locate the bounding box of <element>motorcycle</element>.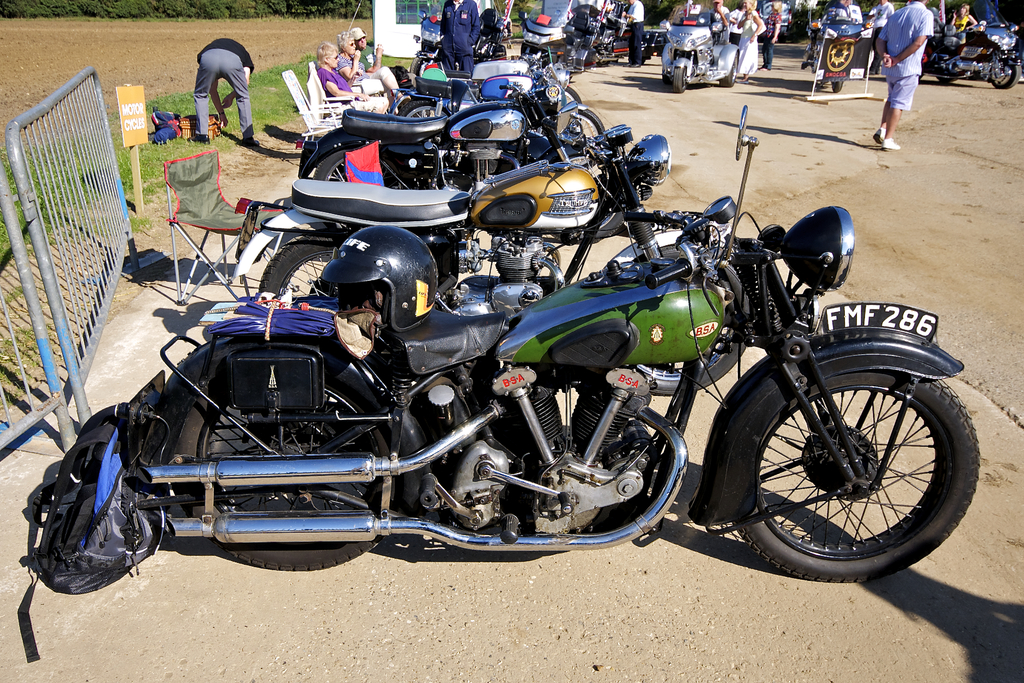
Bounding box: [131, 98, 982, 584].
